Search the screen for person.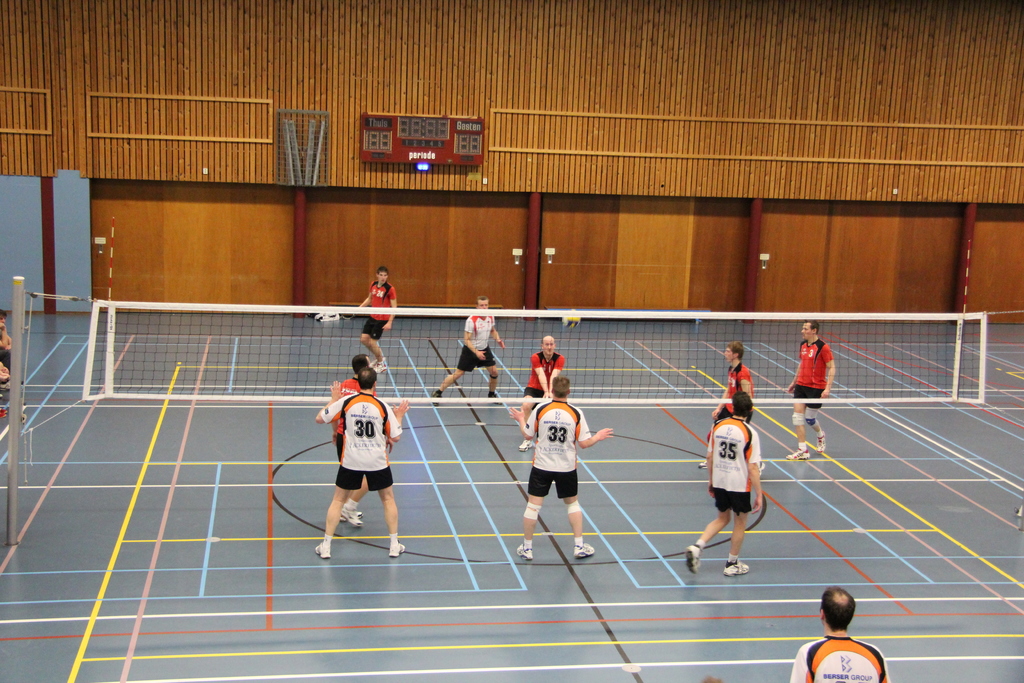
Found at BBox(0, 312, 13, 392).
